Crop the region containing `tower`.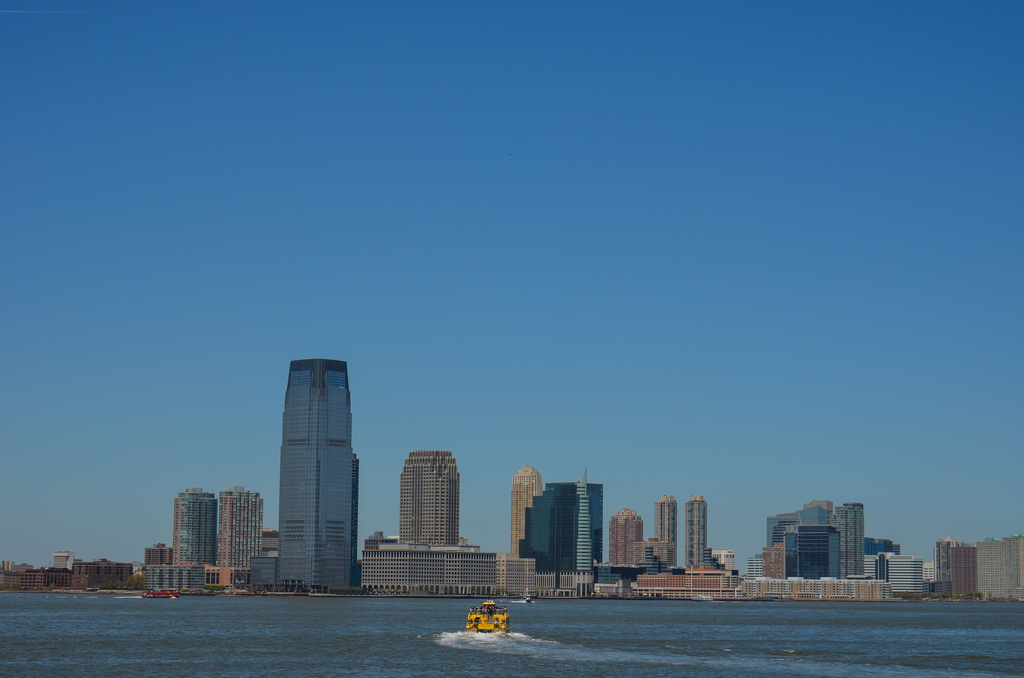
Crop region: bbox=[579, 480, 603, 577].
